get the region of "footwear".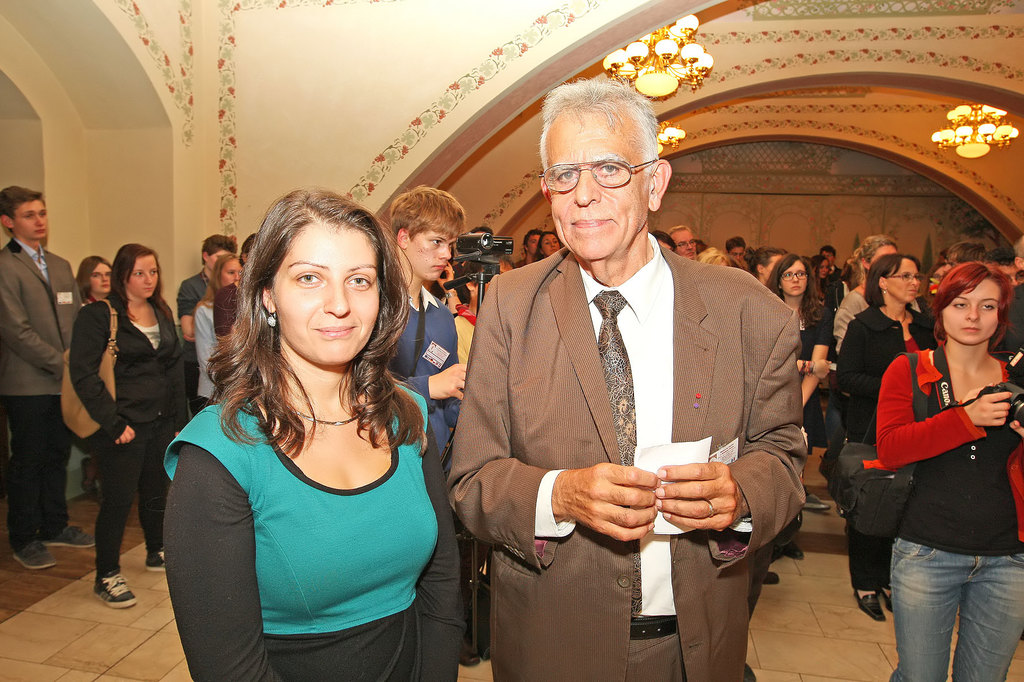
crop(456, 632, 479, 666).
